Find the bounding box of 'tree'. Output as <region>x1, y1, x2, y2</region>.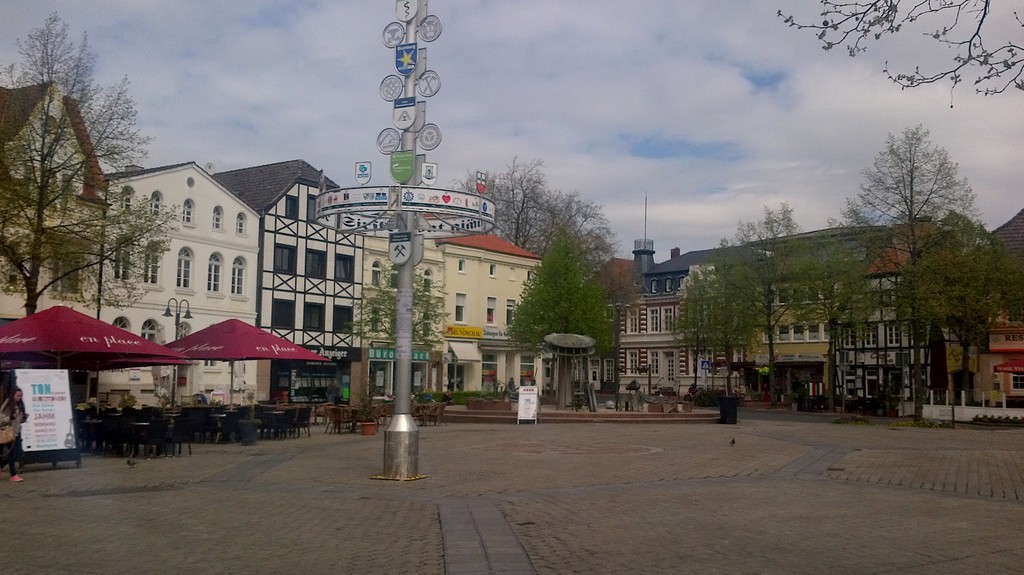
<region>659, 233, 769, 395</region>.
